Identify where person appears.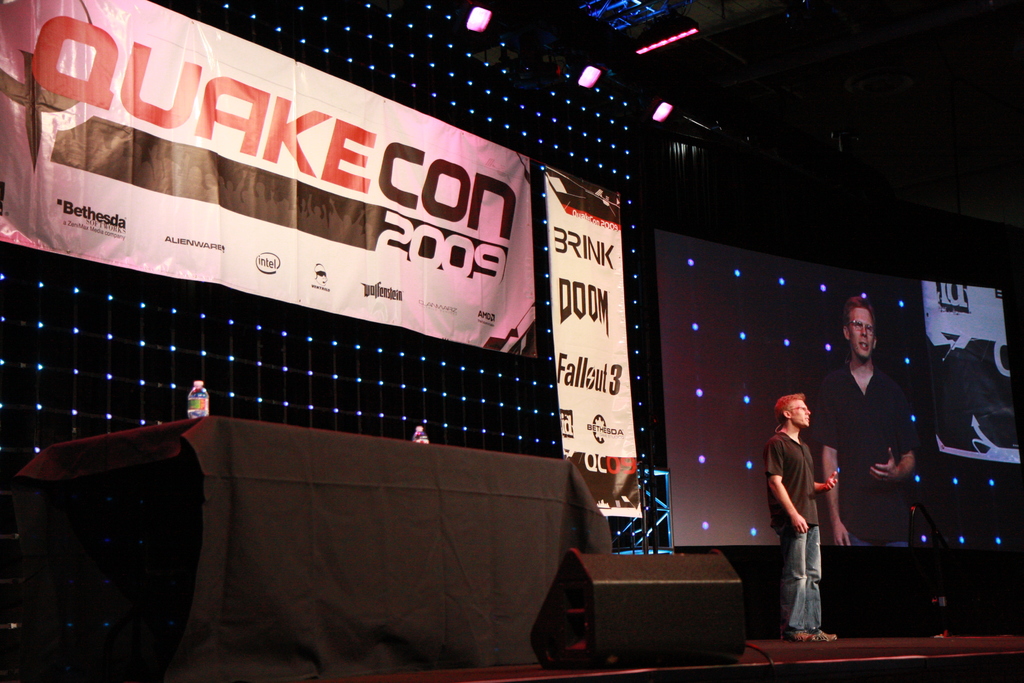
Appears at 765/391/845/641.
